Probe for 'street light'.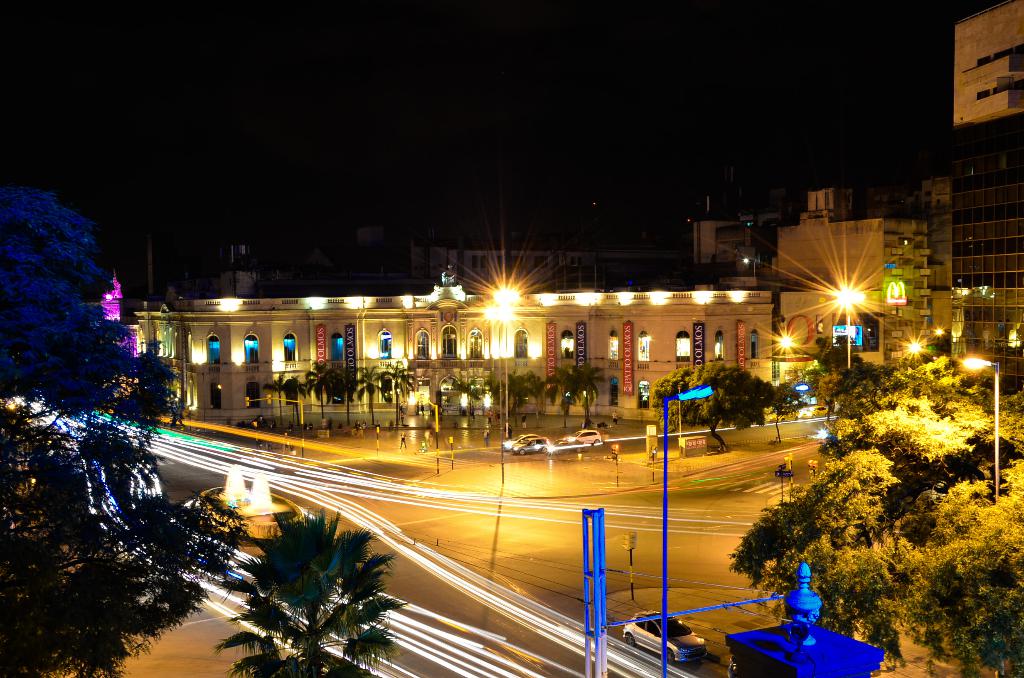
Probe result: detection(488, 285, 516, 437).
